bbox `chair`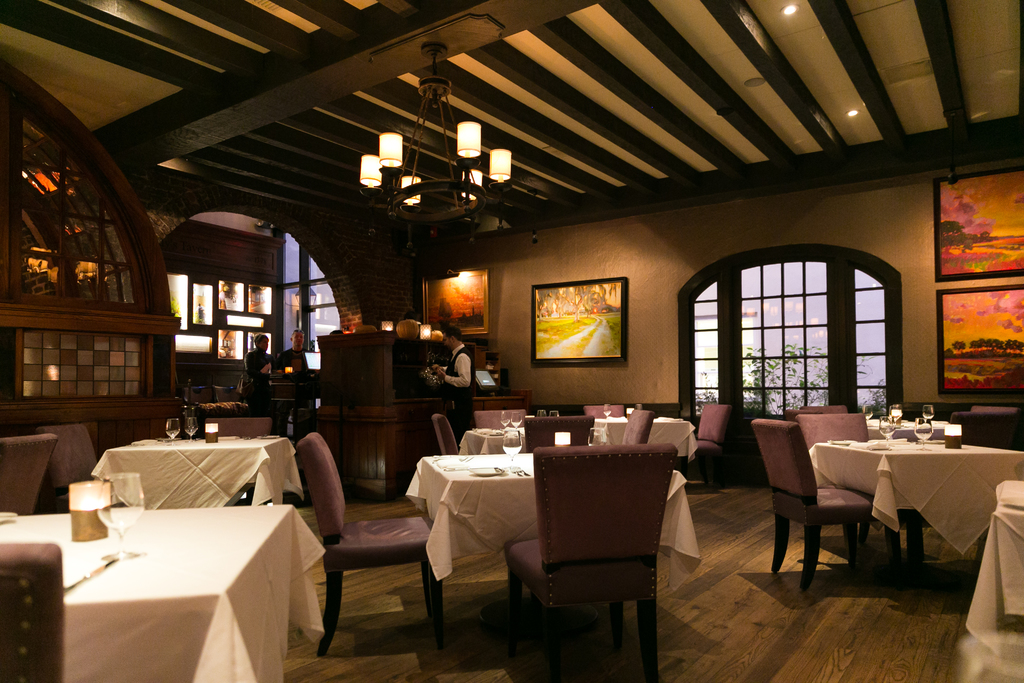
[0, 432, 55, 517]
